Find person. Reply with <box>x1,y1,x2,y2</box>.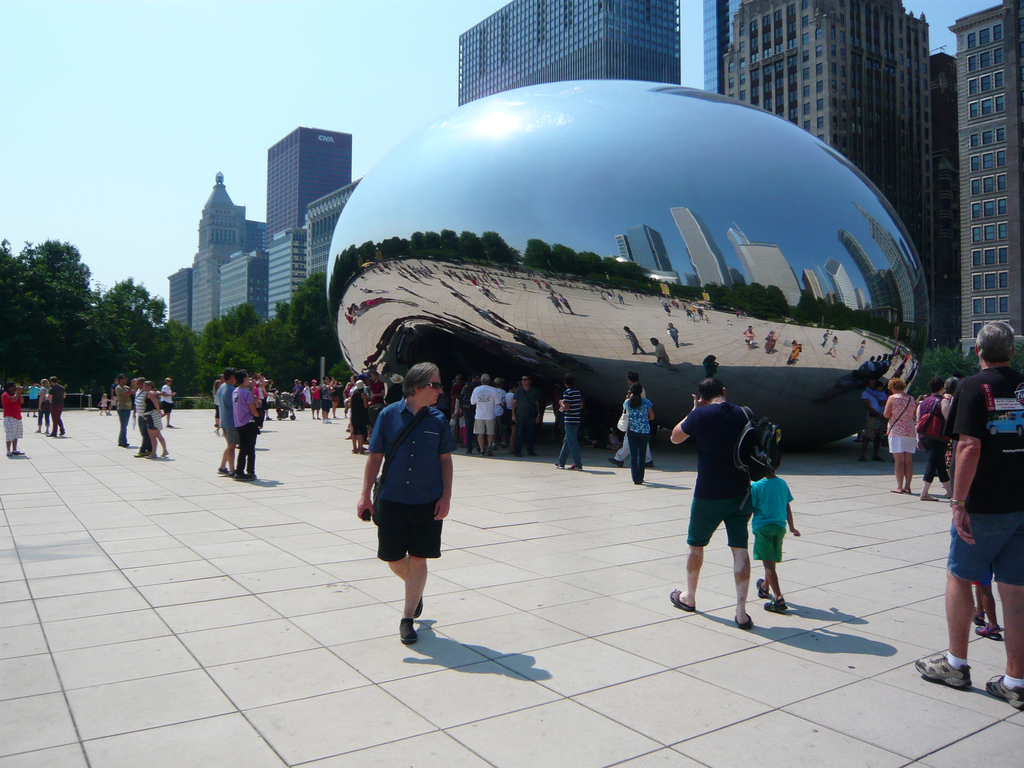
<box>0,385,17,457</box>.
